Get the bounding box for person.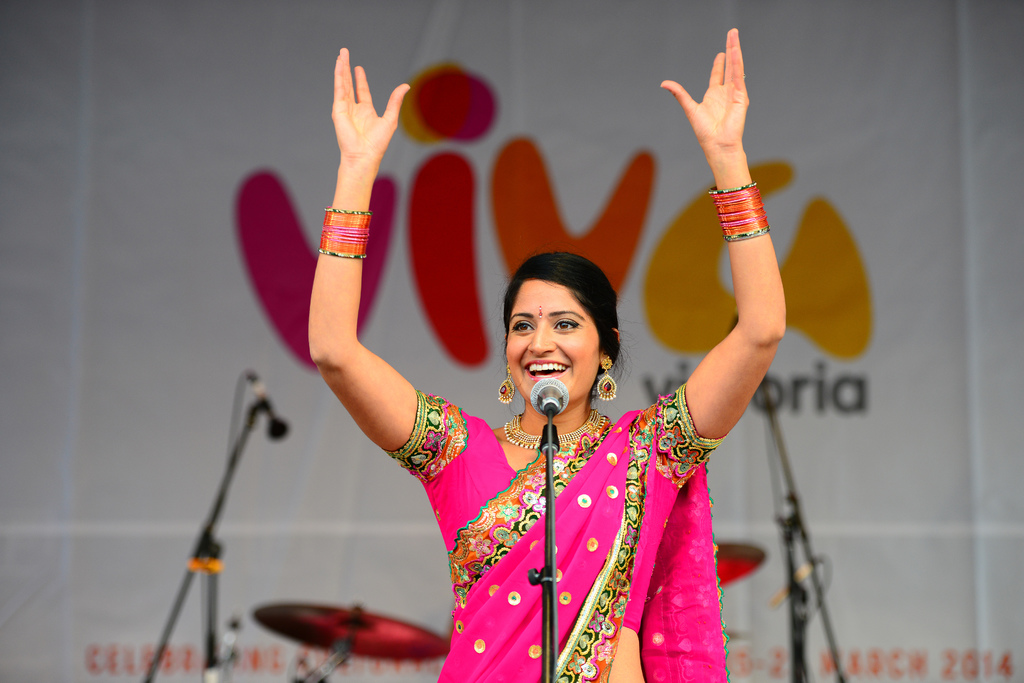
select_region(301, 26, 790, 682).
